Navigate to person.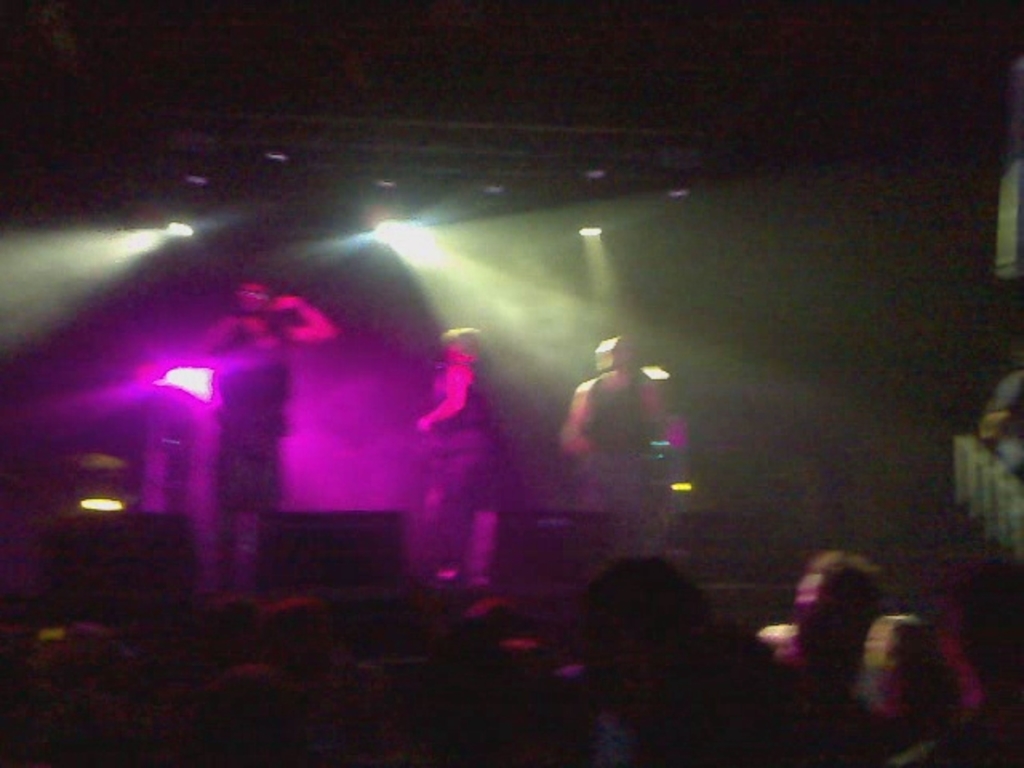
Navigation target: x1=974 y1=370 x2=1022 y2=475.
